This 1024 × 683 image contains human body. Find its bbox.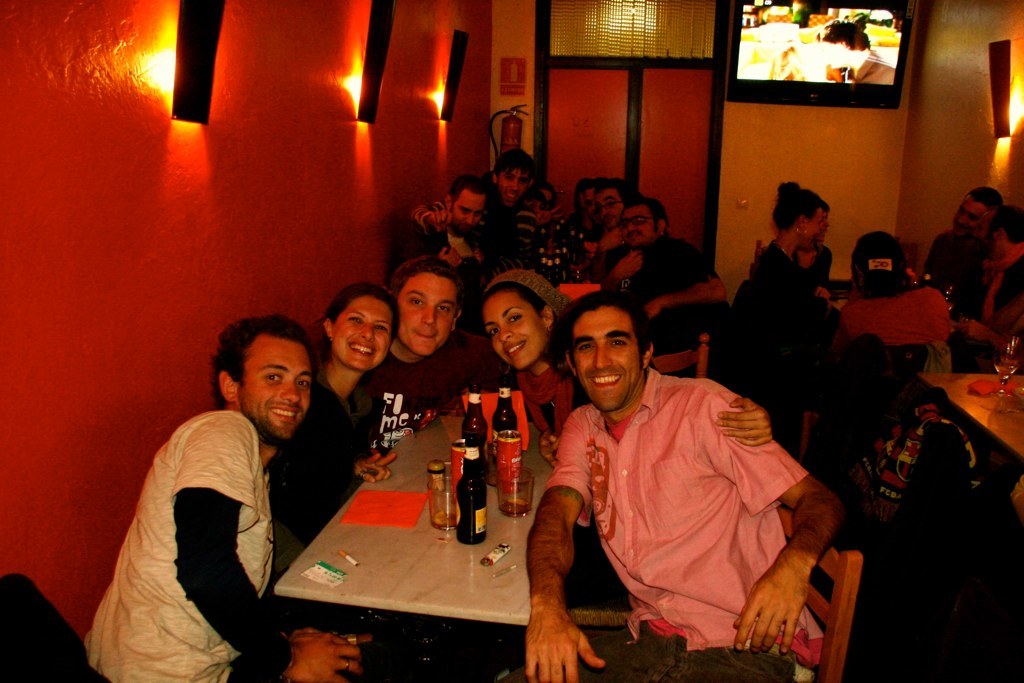
925/184/1002/290.
